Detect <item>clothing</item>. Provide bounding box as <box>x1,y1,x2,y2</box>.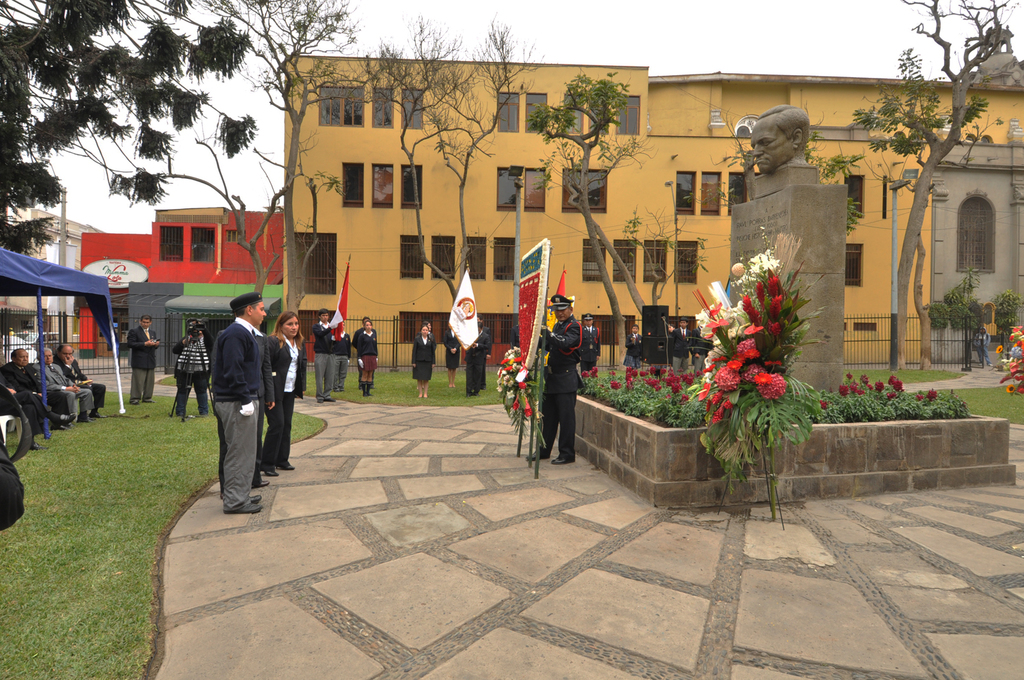
<box>356,323,381,364</box>.
